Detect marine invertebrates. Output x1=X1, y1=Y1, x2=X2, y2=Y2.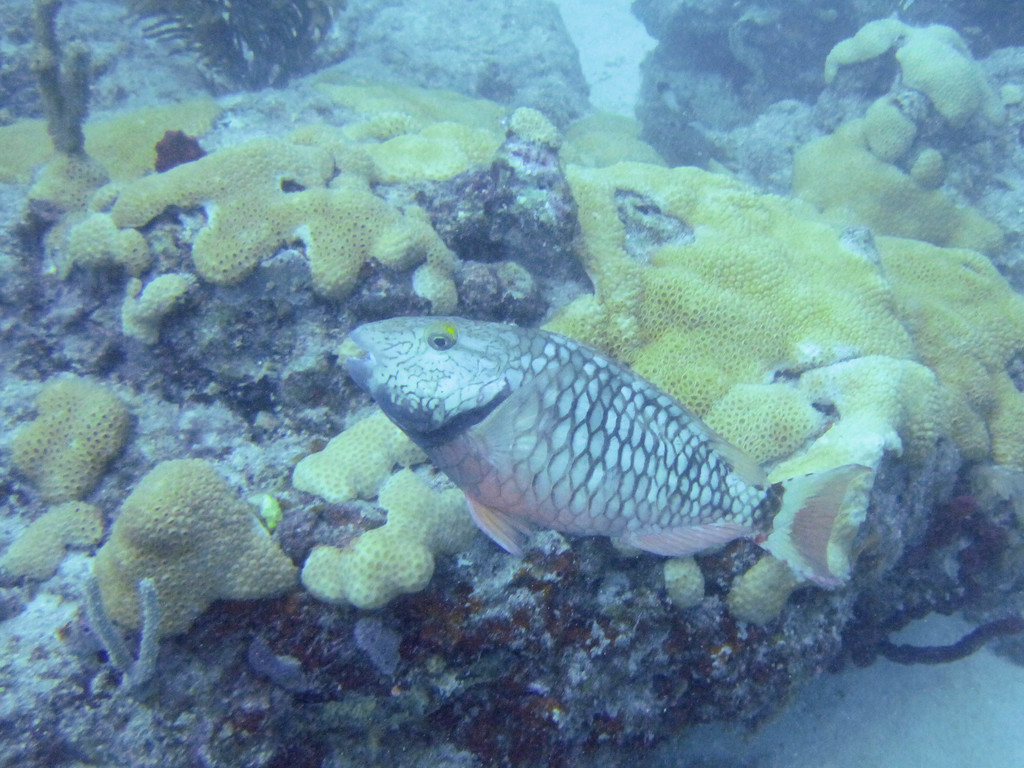
x1=868, y1=209, x2=1023, y2=384.
